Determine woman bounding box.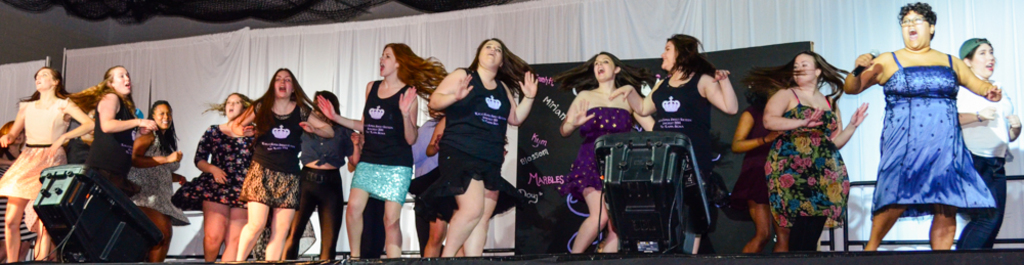
Determined: Rect(0, 121, 38, 264).
